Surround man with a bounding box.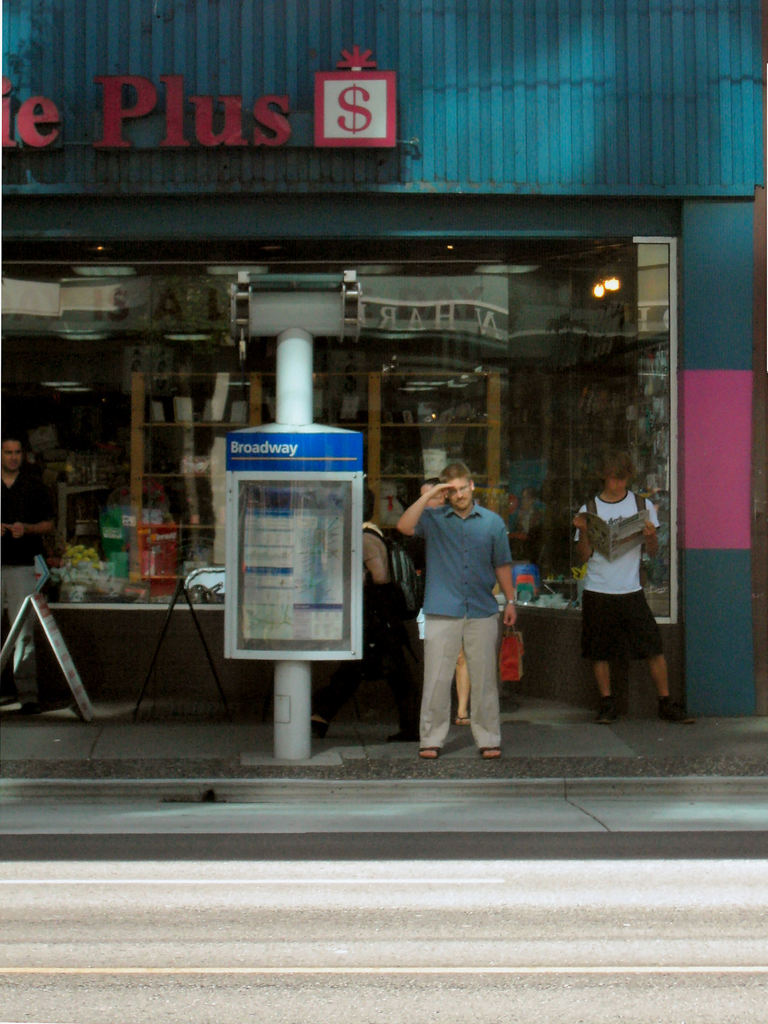
[x1=0, y1=430, x2=58, y2=718].
